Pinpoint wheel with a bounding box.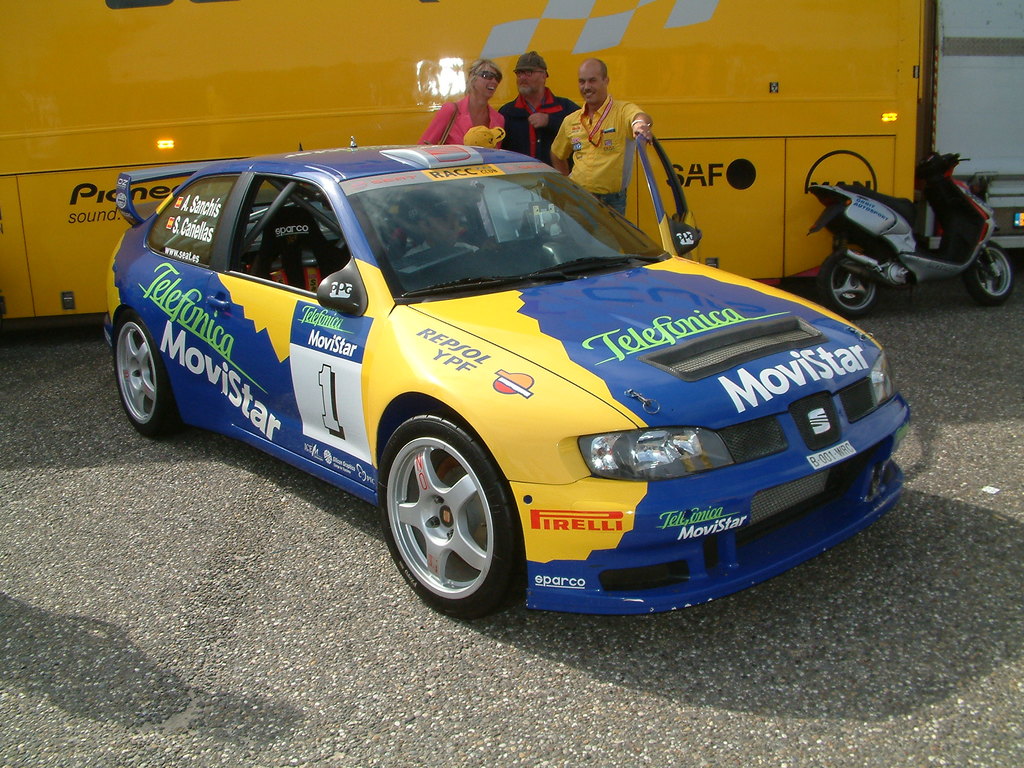
BBox(818, 252, 879, 319).
